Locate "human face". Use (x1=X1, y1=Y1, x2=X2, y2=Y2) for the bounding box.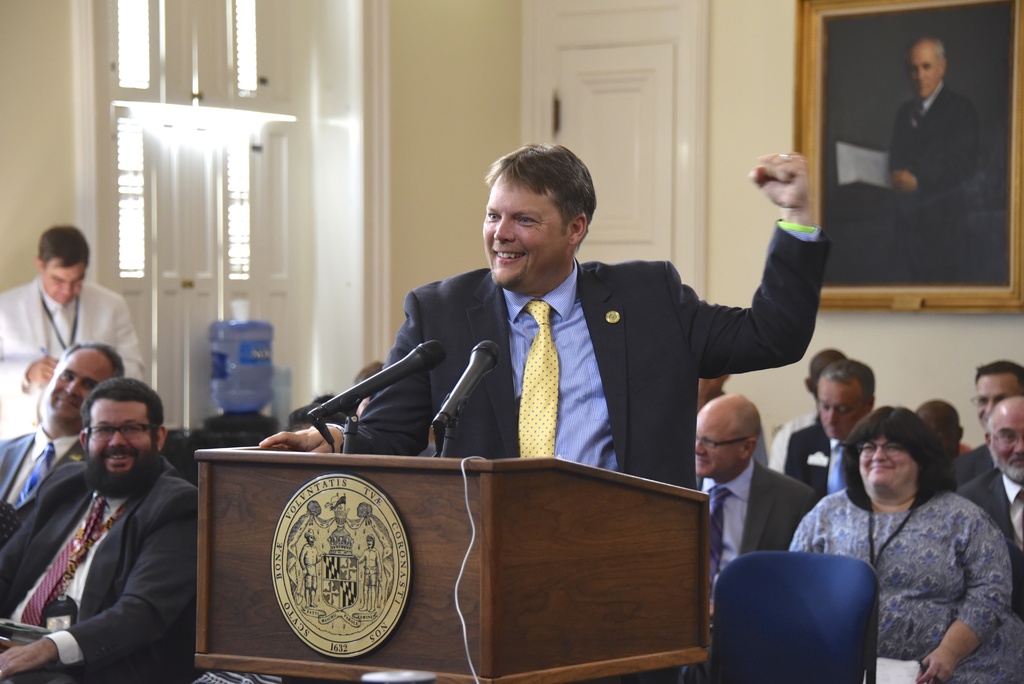
(x1=479, y1=186, x2=570, y2=286).
